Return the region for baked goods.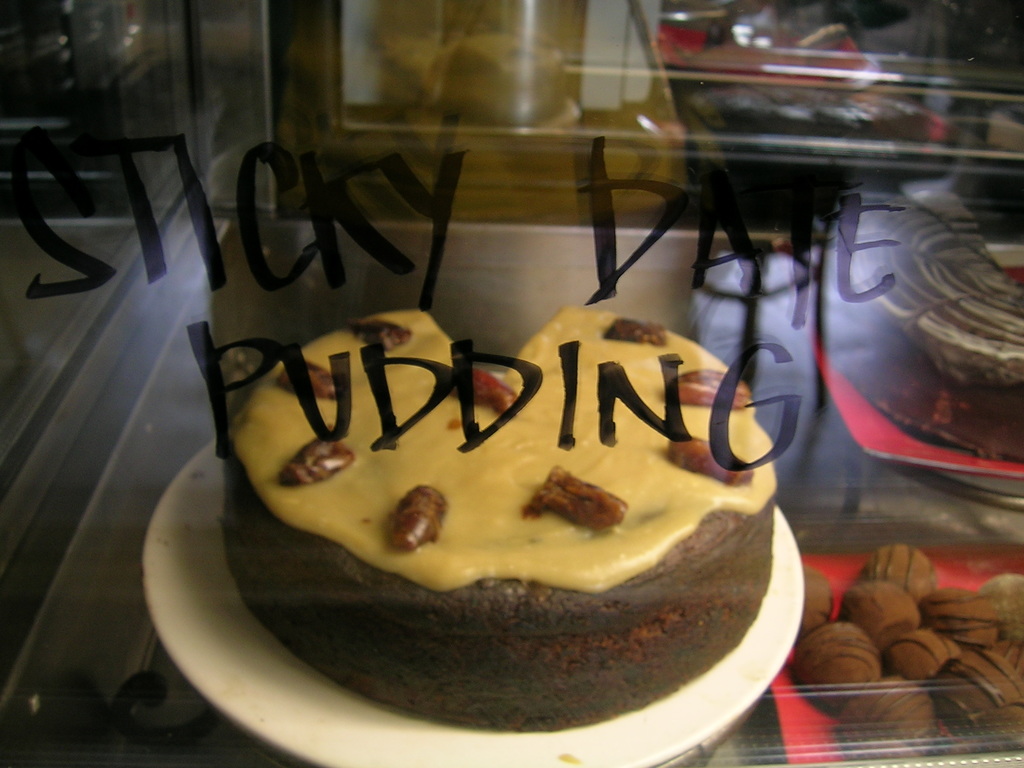
box(821, 177, 1023, 464).
